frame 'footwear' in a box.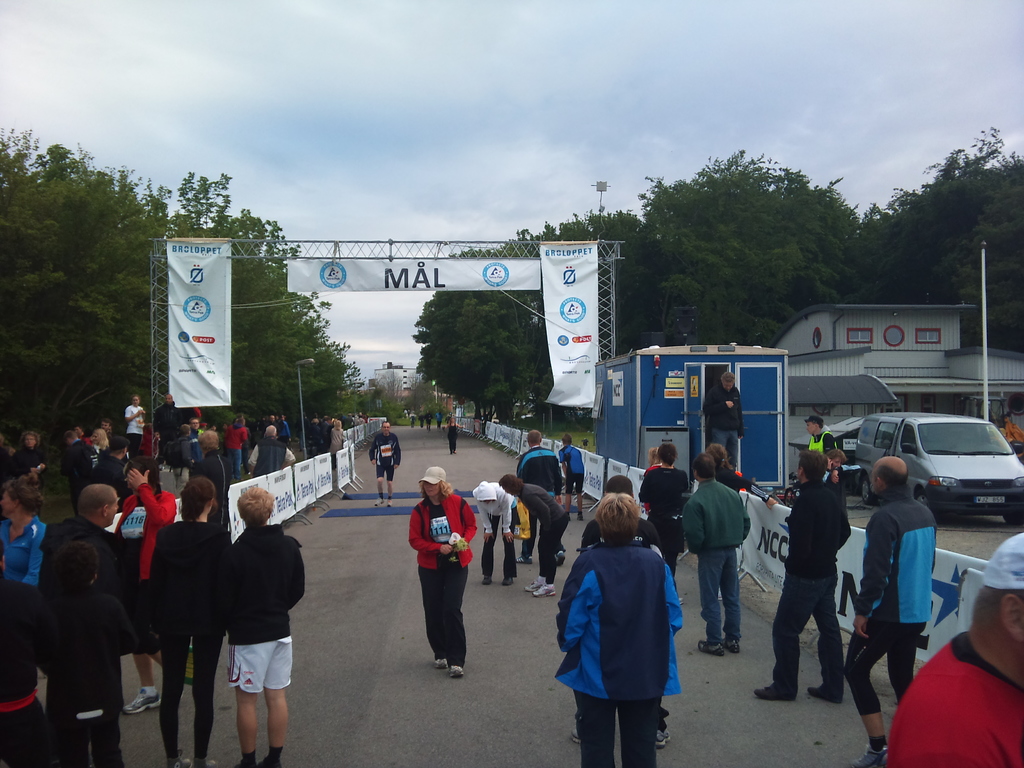
{"left": 872, "top": 746, "right": 893, "bottom": 767}.
